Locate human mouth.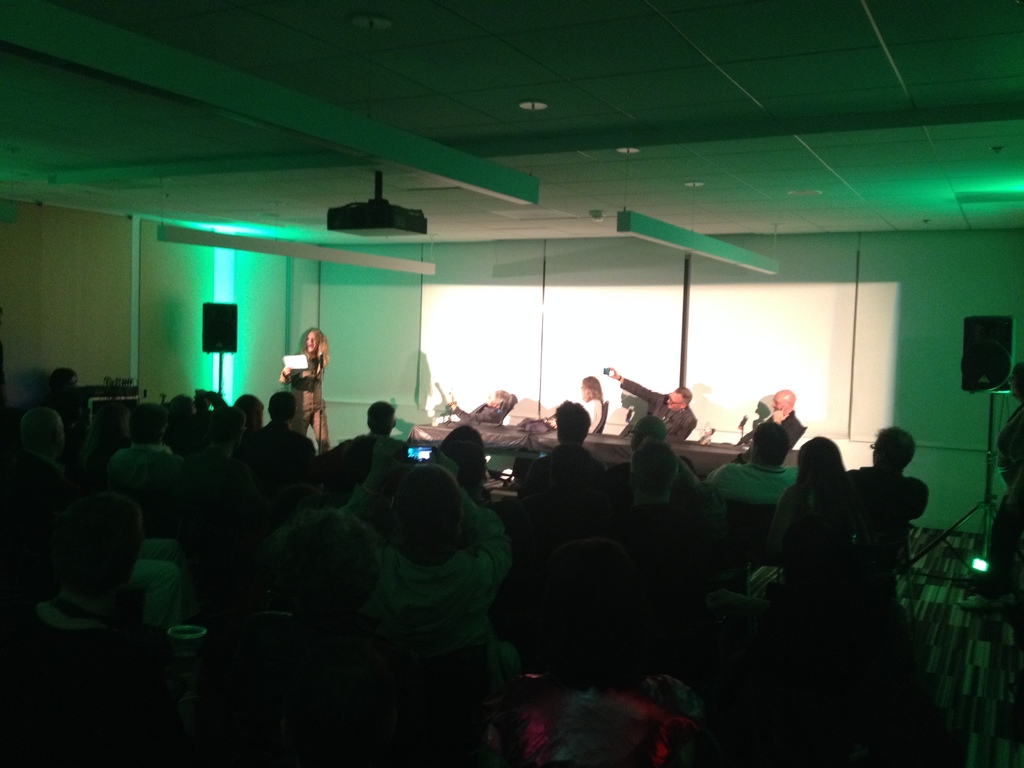
Bounding box: <region>307, 344, 316, 352</region>.
